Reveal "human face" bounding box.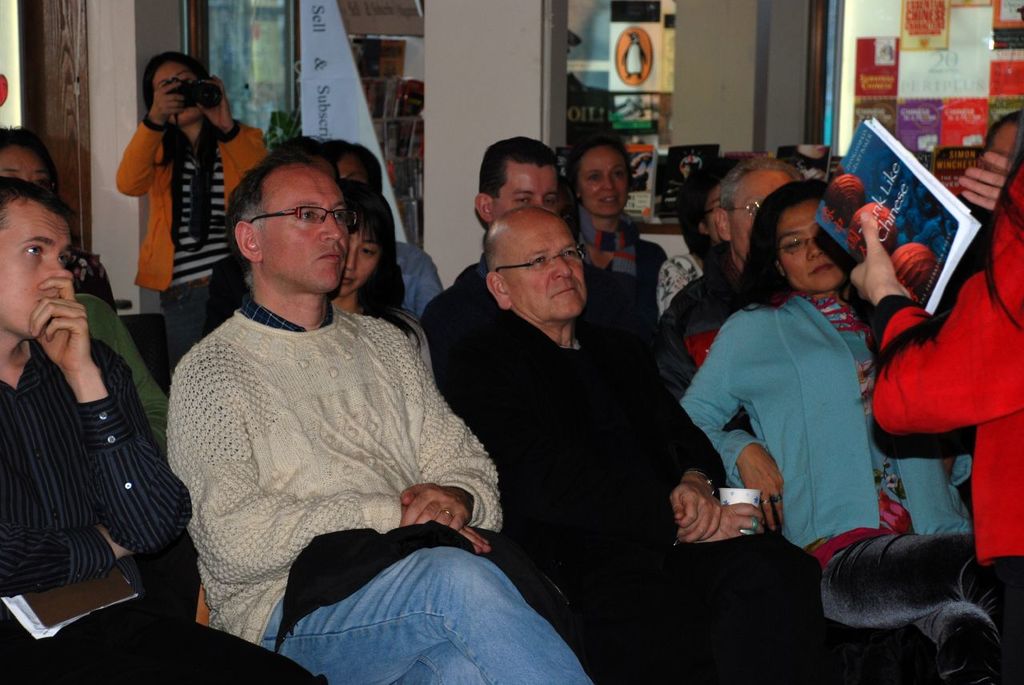
Revealed: bbox(772, 189, 852, 294).
